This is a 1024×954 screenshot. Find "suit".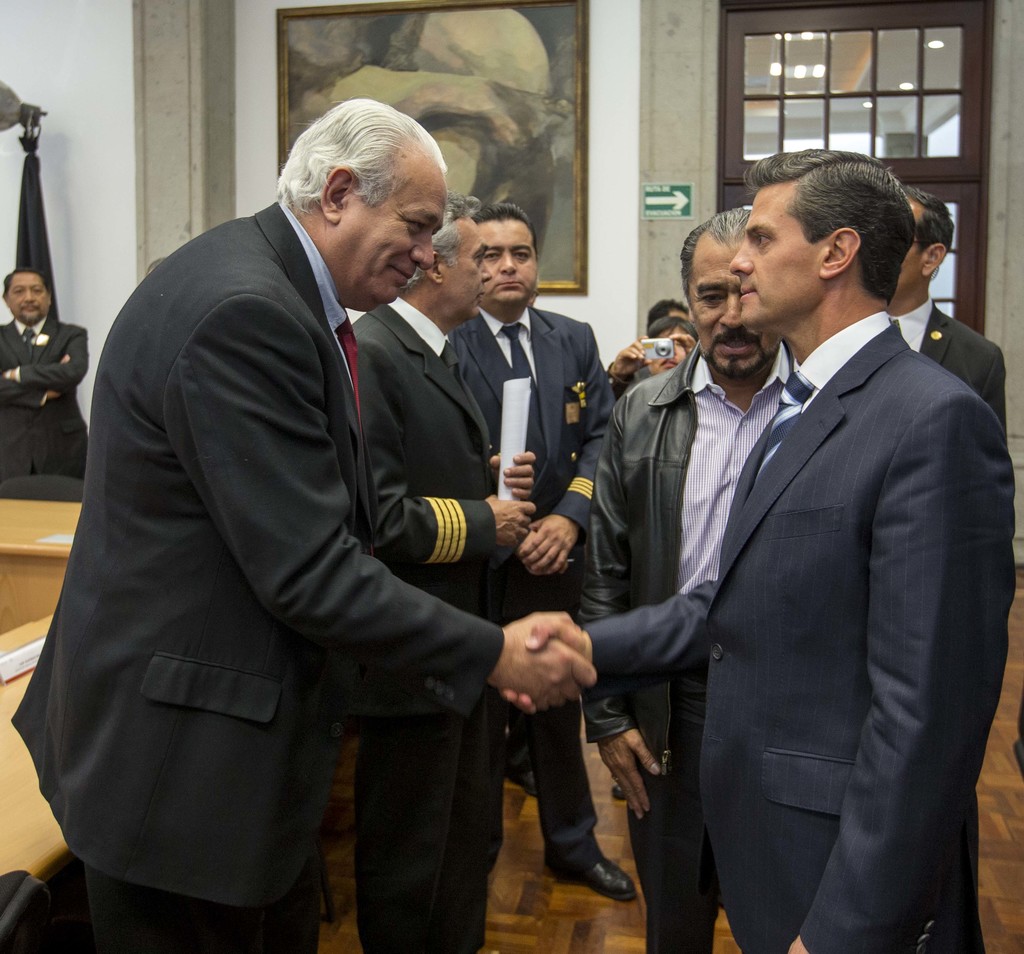
Bounding box: [449,299,616,866].
